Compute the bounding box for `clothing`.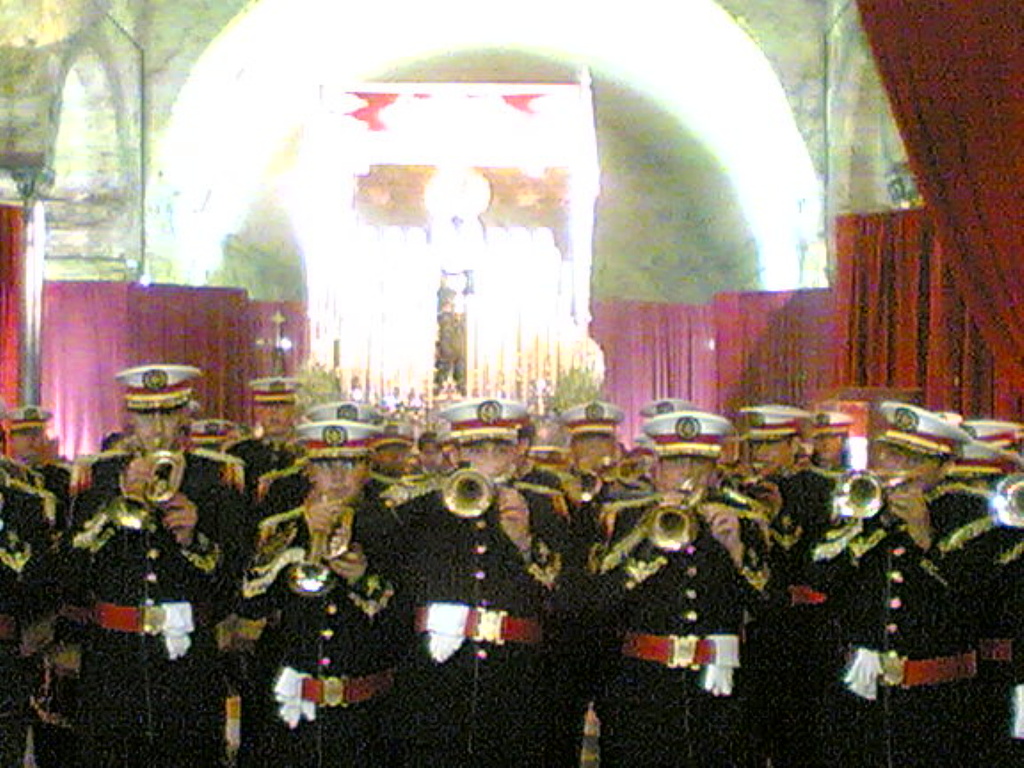
(x1=826, y1=470, x2=998, y2=735).
